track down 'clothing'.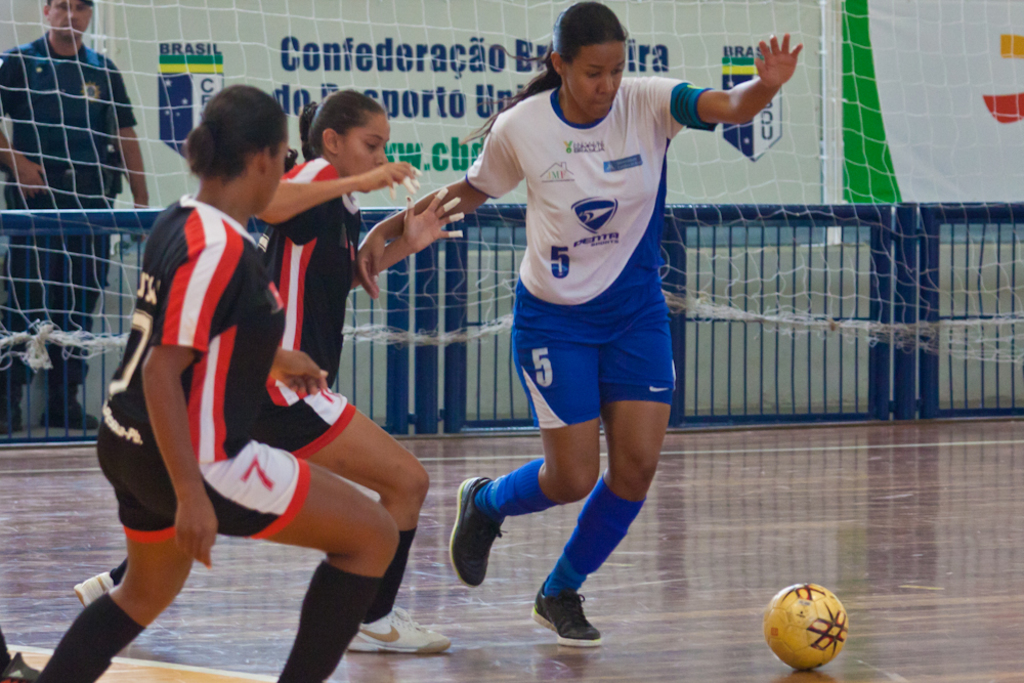
Tracked to pyautogui.locateOnScreen(0, 33, 121, 412).
